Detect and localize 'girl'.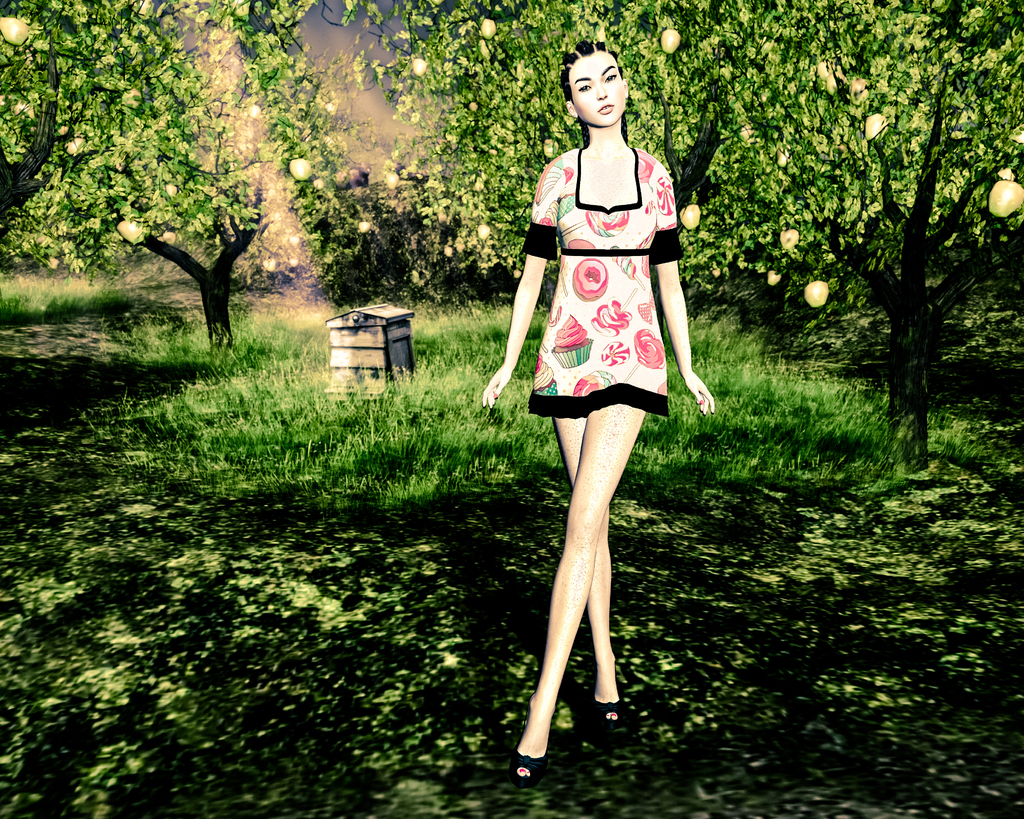
Localized at (left=516, top=17, right=699, bottom=416).
